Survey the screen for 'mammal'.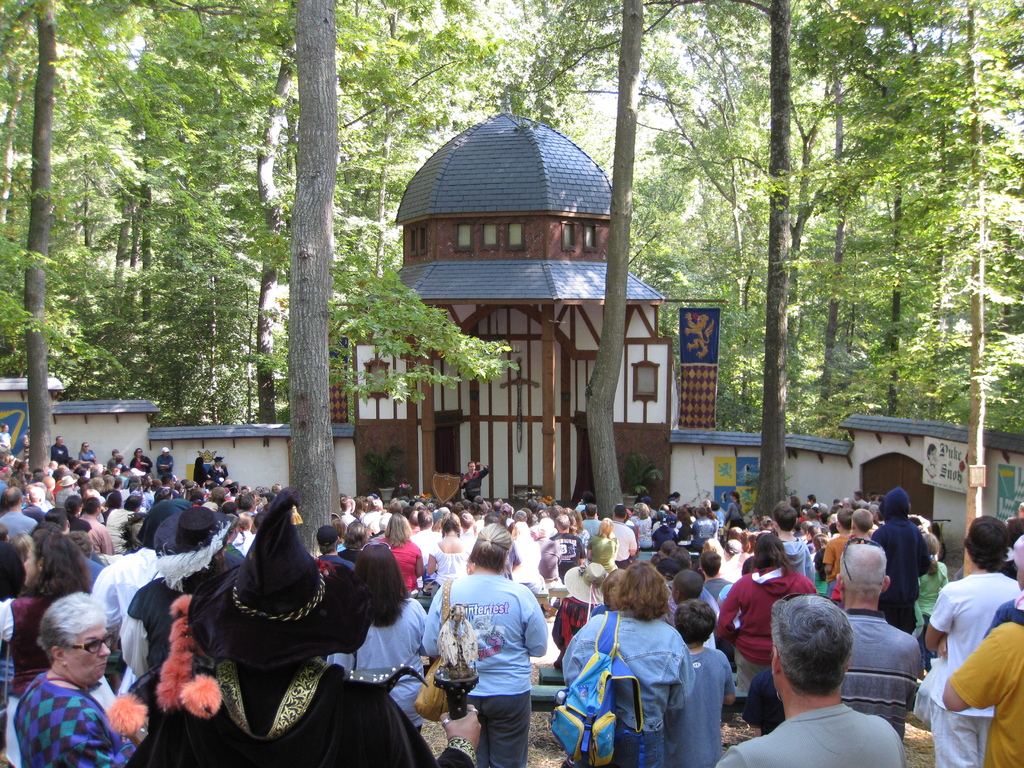
Survey found: box=[1007, 516, 1023, 535].
